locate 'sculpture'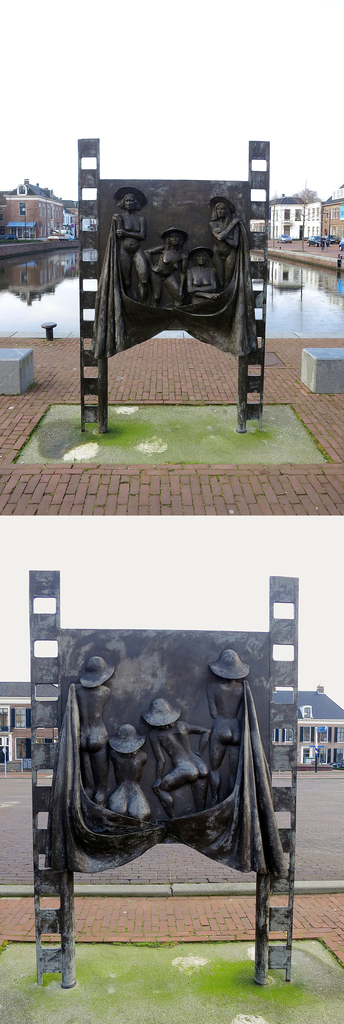
box=[109, 190, 149, 311]
